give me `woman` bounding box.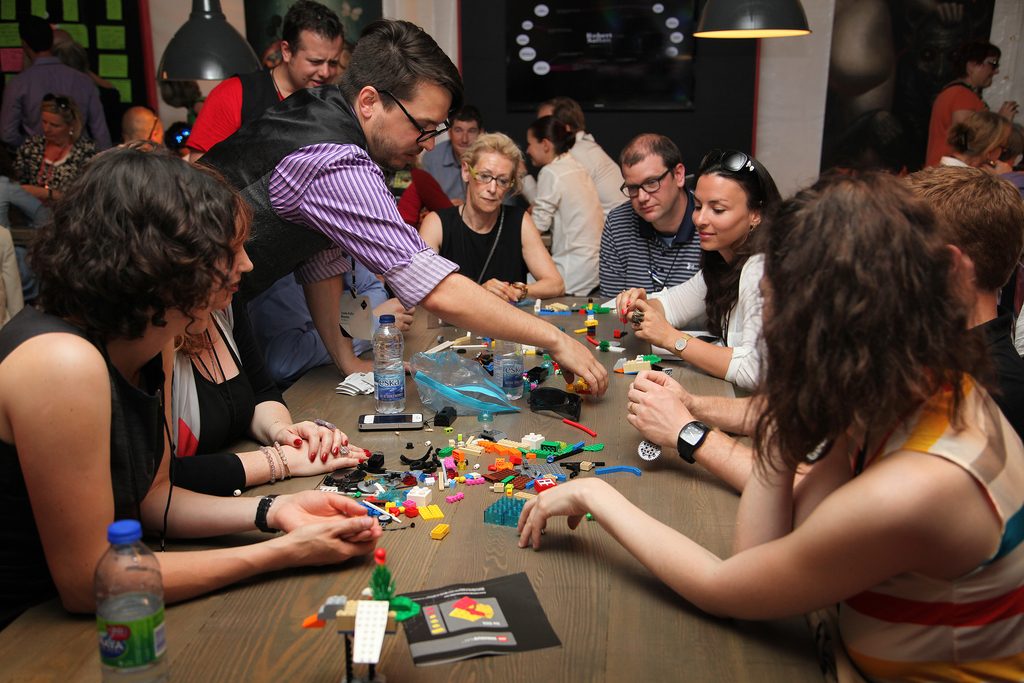
crop(602, 152, 783, 399).
